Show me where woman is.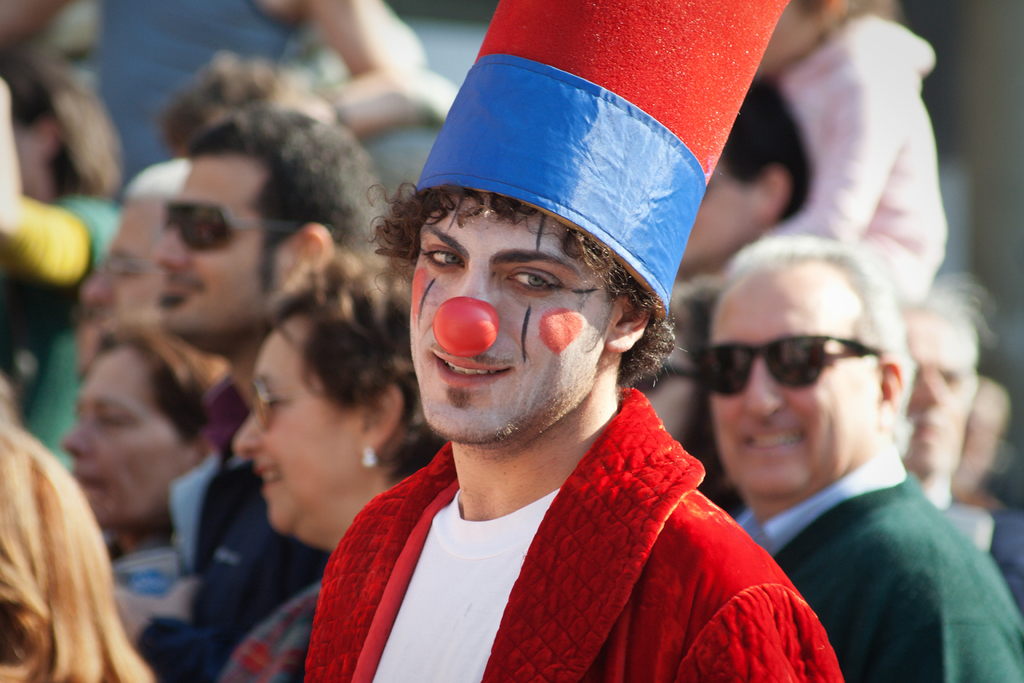
woman is at crop(215, 257, 449, 682).
